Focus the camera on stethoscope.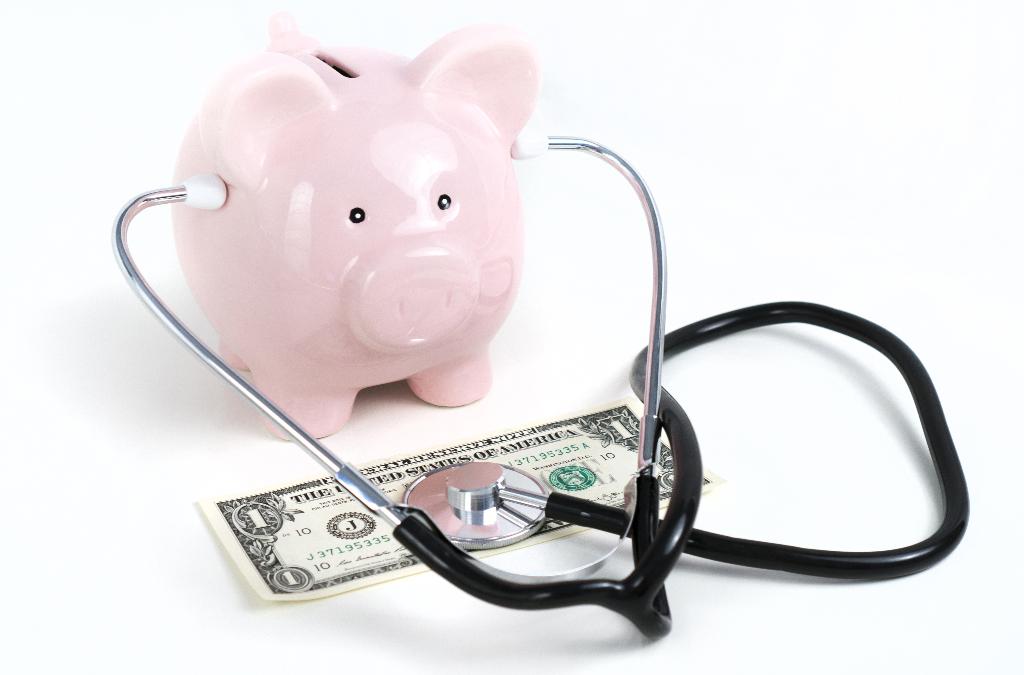
Focus region: x1=113, y1=136, x2=973, y2=640.
